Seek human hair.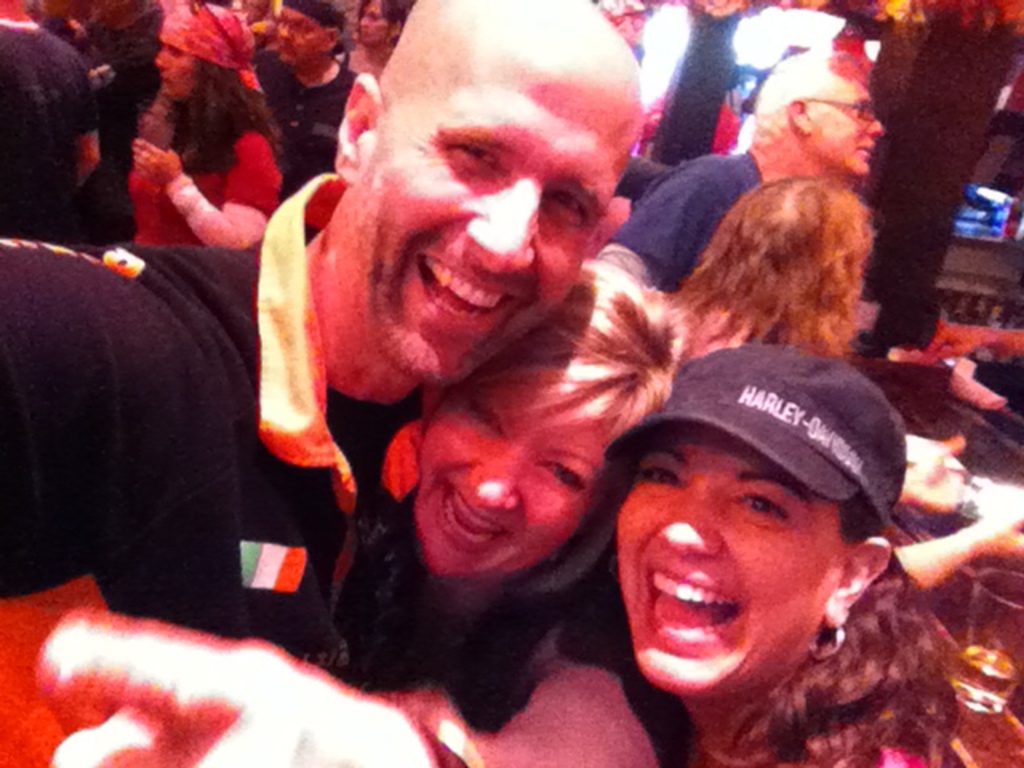
<bbox>667, 165, 883, 357</bbox>.
